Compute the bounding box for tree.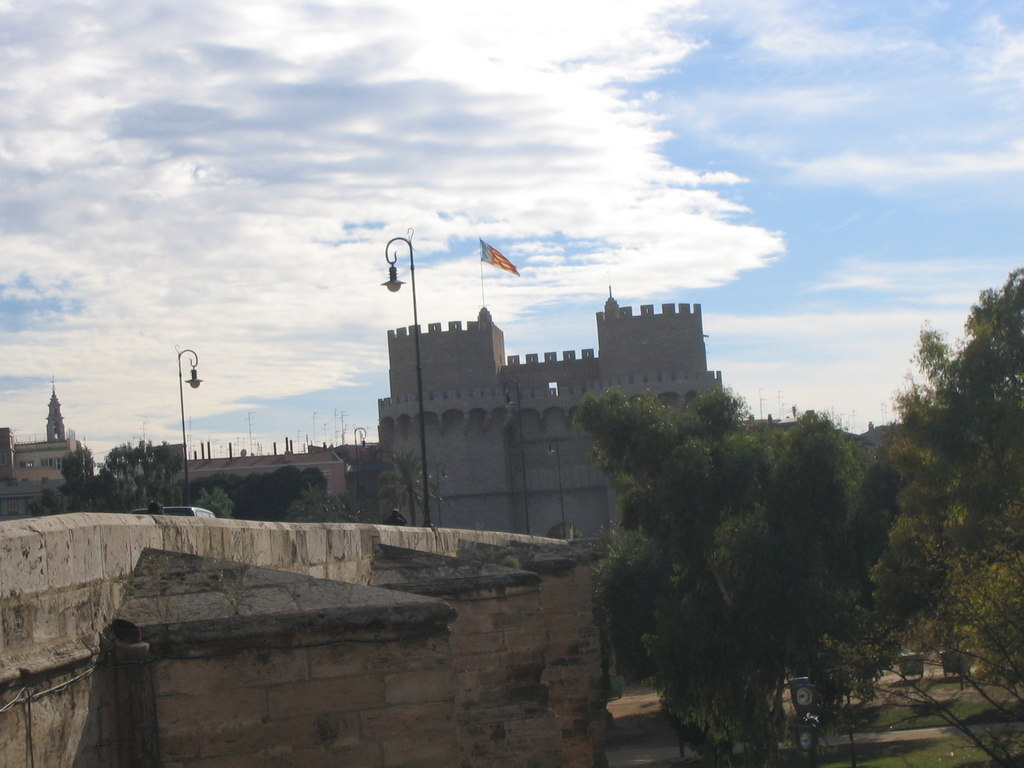
Rect(893, 277, 1018, 634).
